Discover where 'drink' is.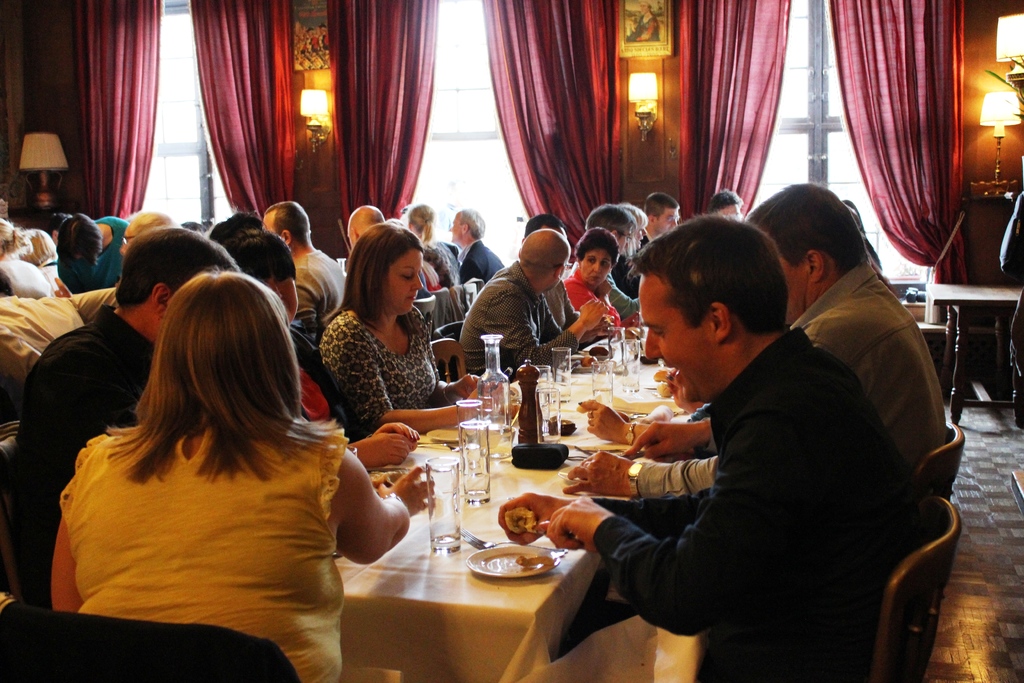
Discovered at detection(486, 425, 510, 458).
